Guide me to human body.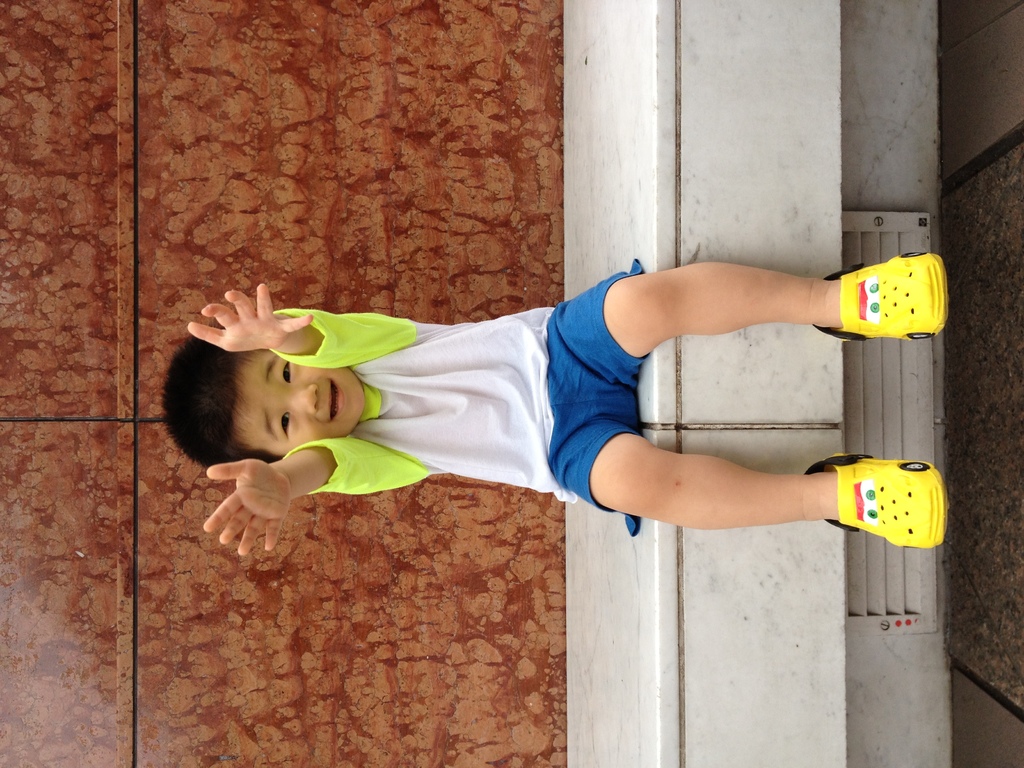
Guidance: [left=196, top=234, right=952, bottom=559].
